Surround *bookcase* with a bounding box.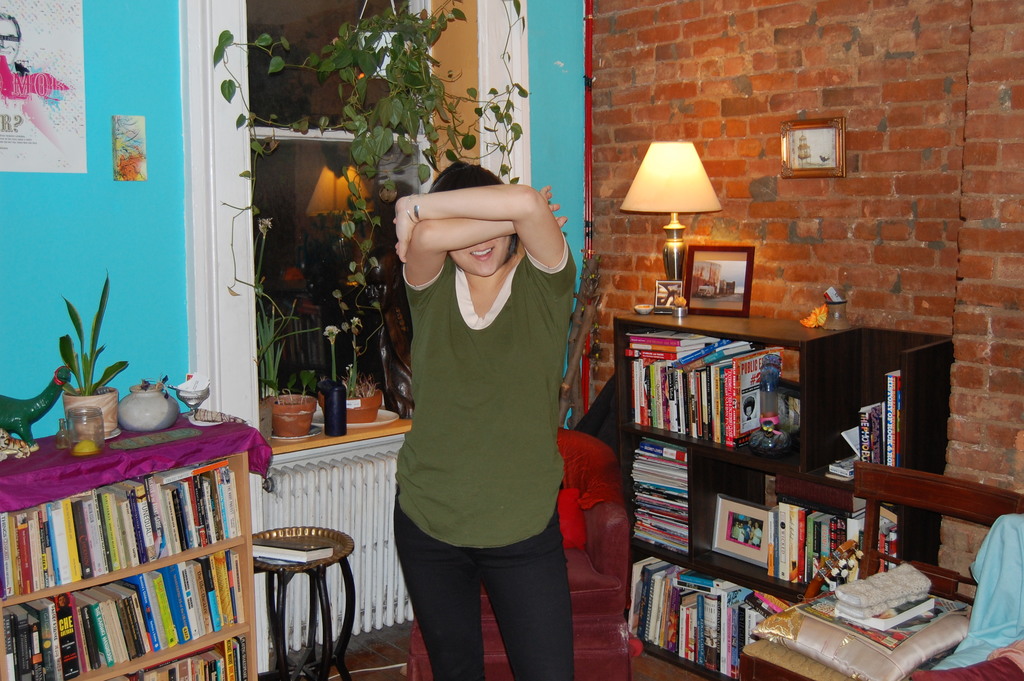
614, 301, 956, 680.
